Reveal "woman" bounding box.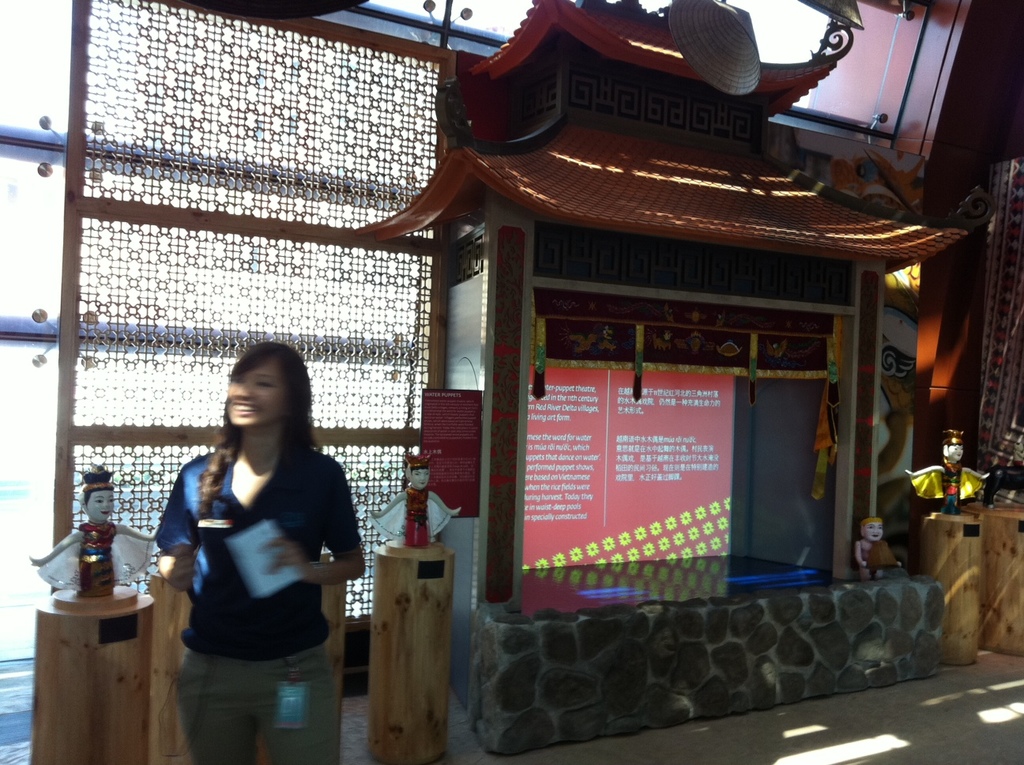
Revealed: 147, 337, 360, 747.
